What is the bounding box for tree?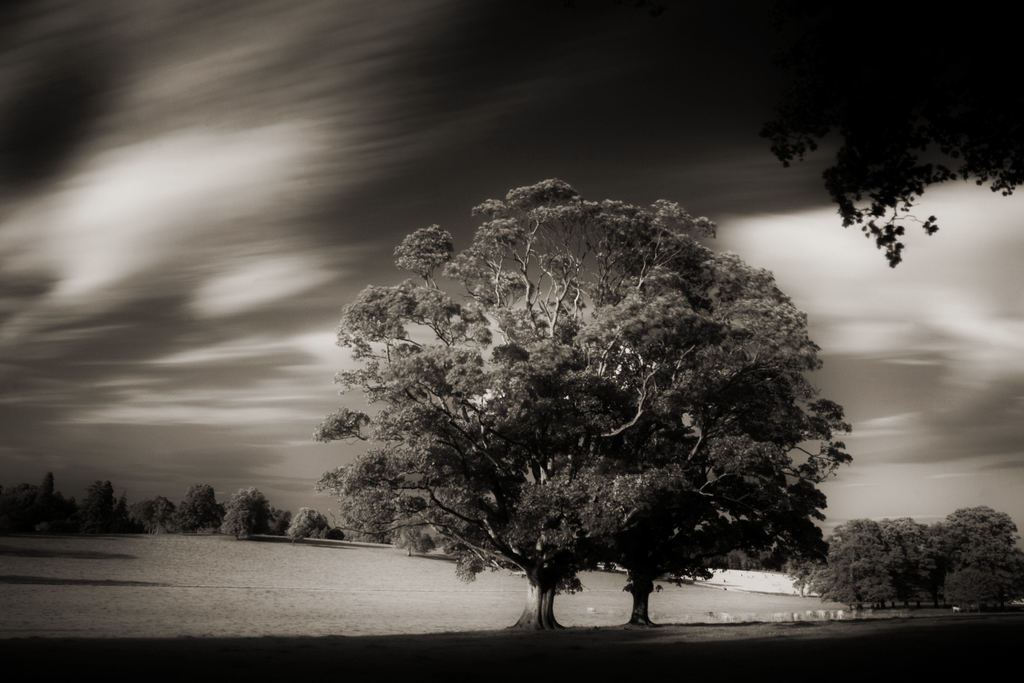
Rect(79, 481, 116, 536).
